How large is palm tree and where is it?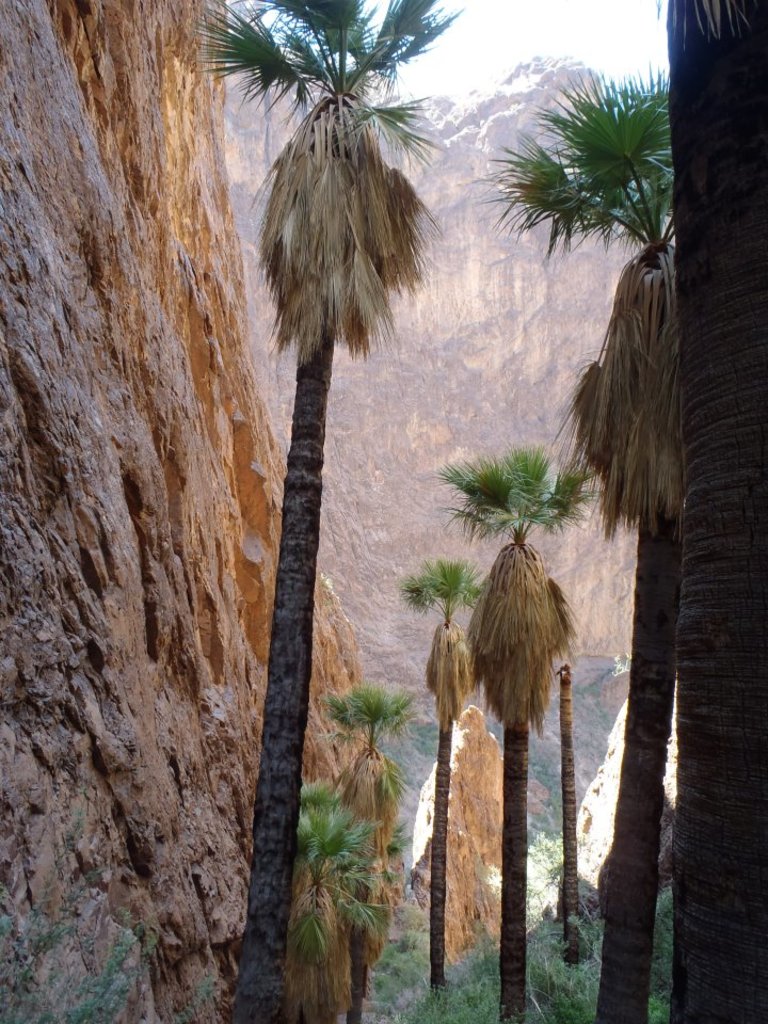
Bounding box: [501, 87, 720, 1015].
